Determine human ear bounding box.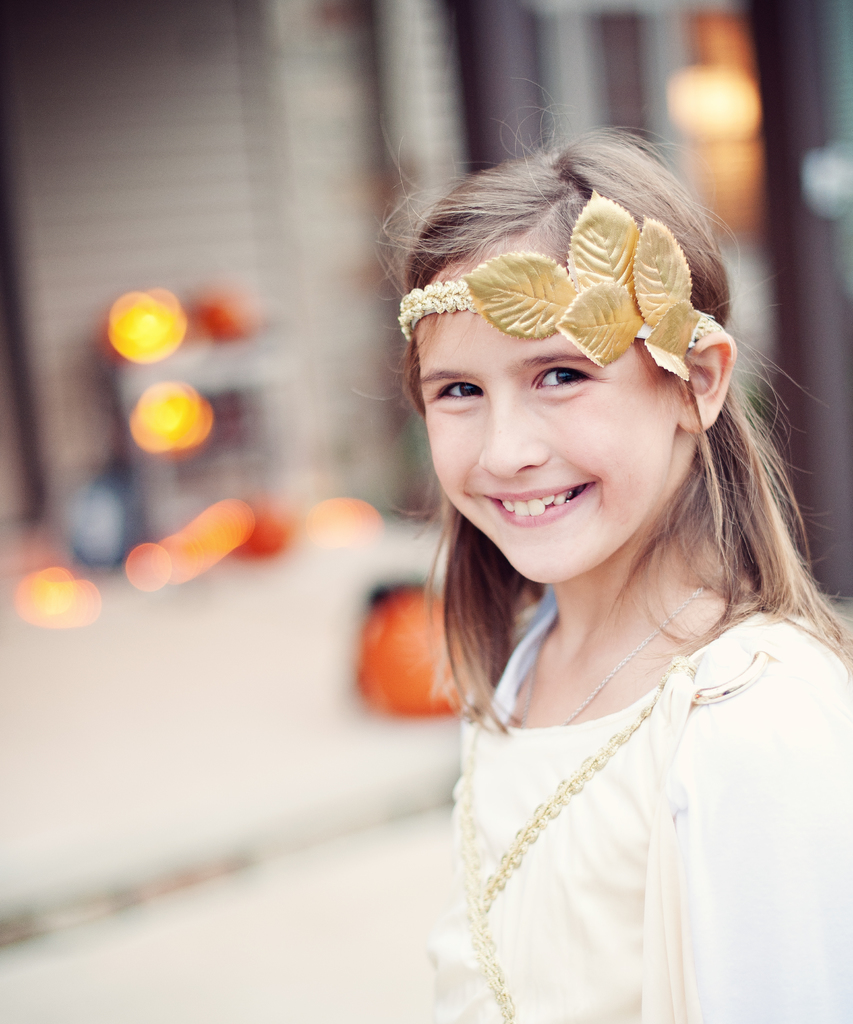
Determined: [x1=678, y1=335, x2=732, y2=435].
